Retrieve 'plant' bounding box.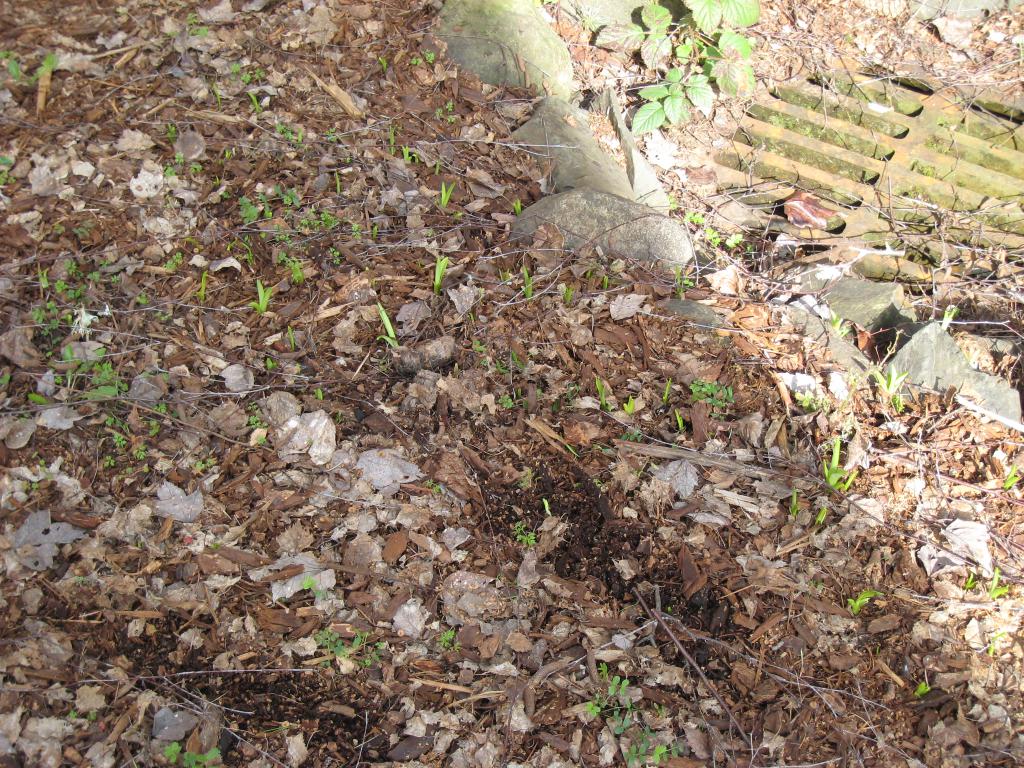
Bounding box: (left=873, top=364, right=908, bottom=413).
